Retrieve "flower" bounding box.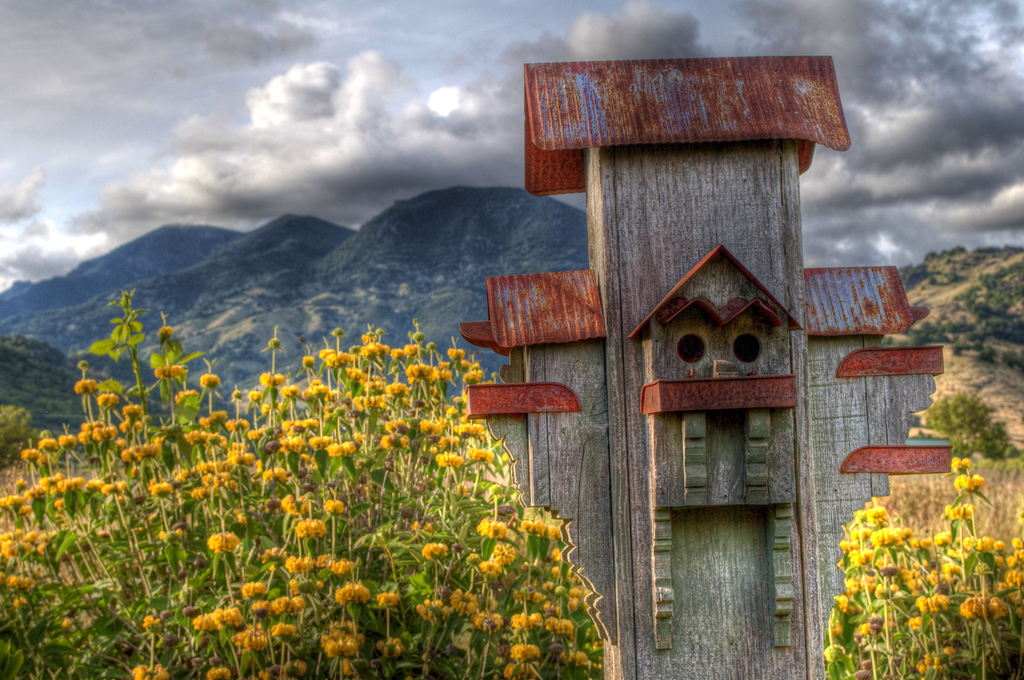
Bounding box: crop(422, 541, 446, 563).
